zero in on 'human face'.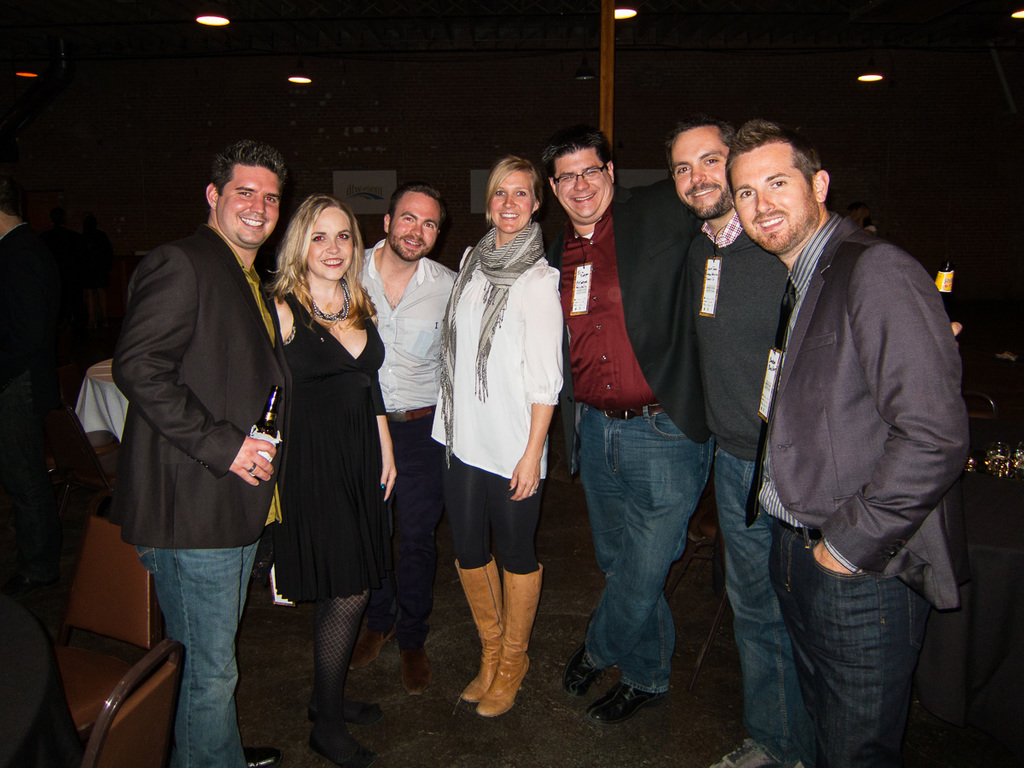
Zeroed in: [x1=391, y1=191, x2=443, y2=263].
